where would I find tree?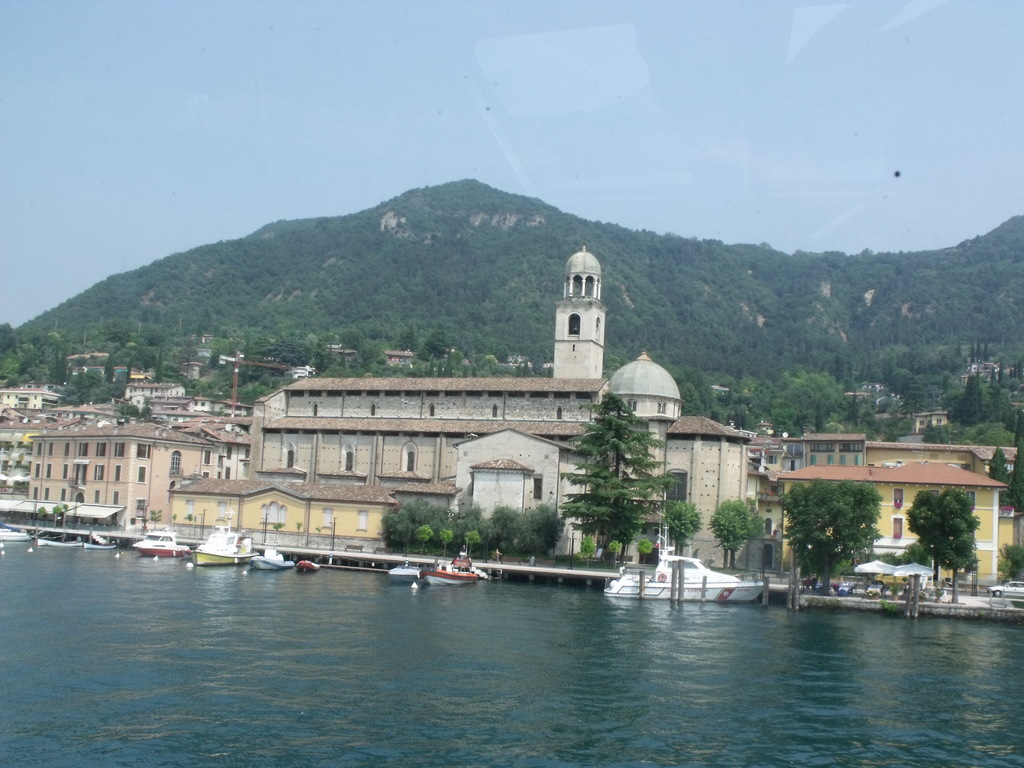
At {"x1": 1009, "y1": 436, "x2": 1023, "y2": 512}.
